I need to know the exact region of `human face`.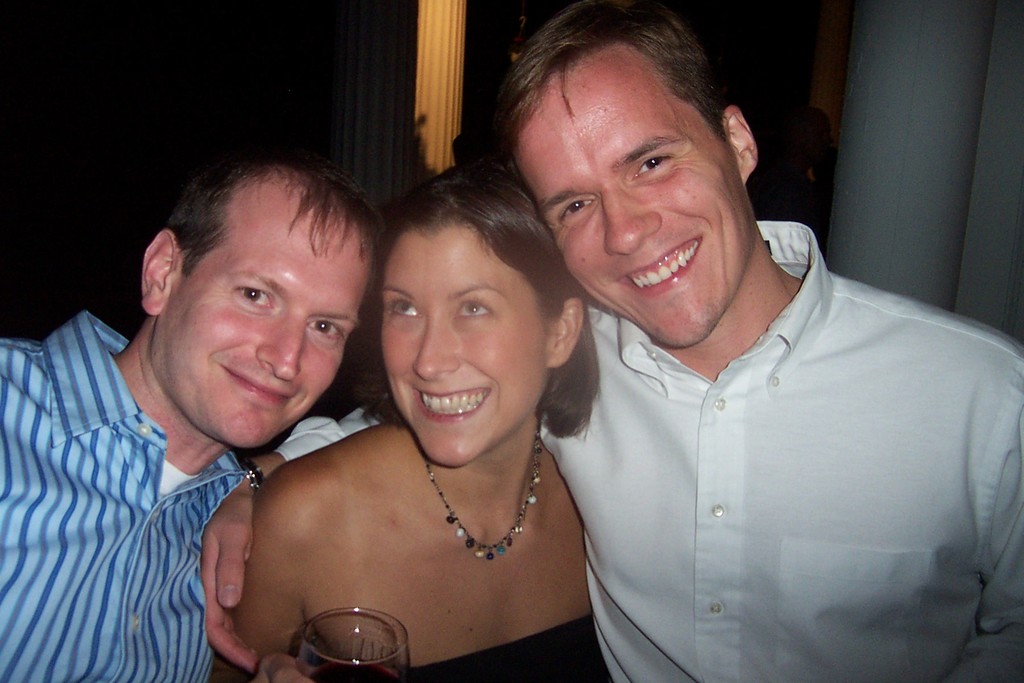
Region: 383, 220, 550, 465.
